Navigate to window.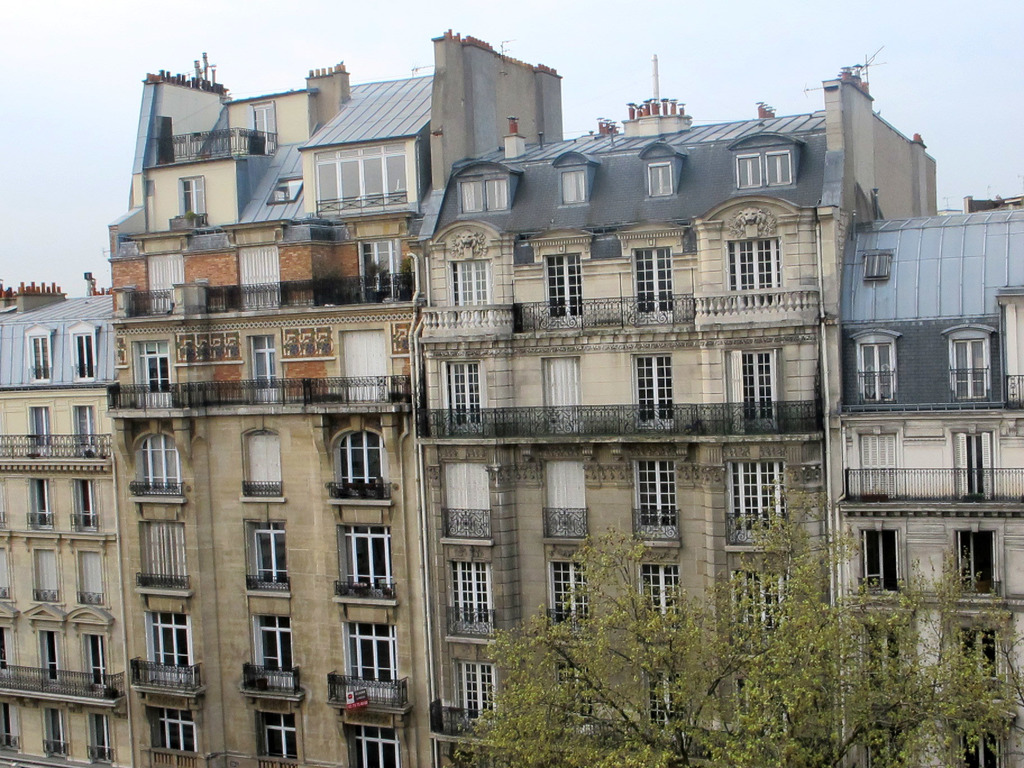
Navigation target: bbox=[634, 460, 674, 529].
